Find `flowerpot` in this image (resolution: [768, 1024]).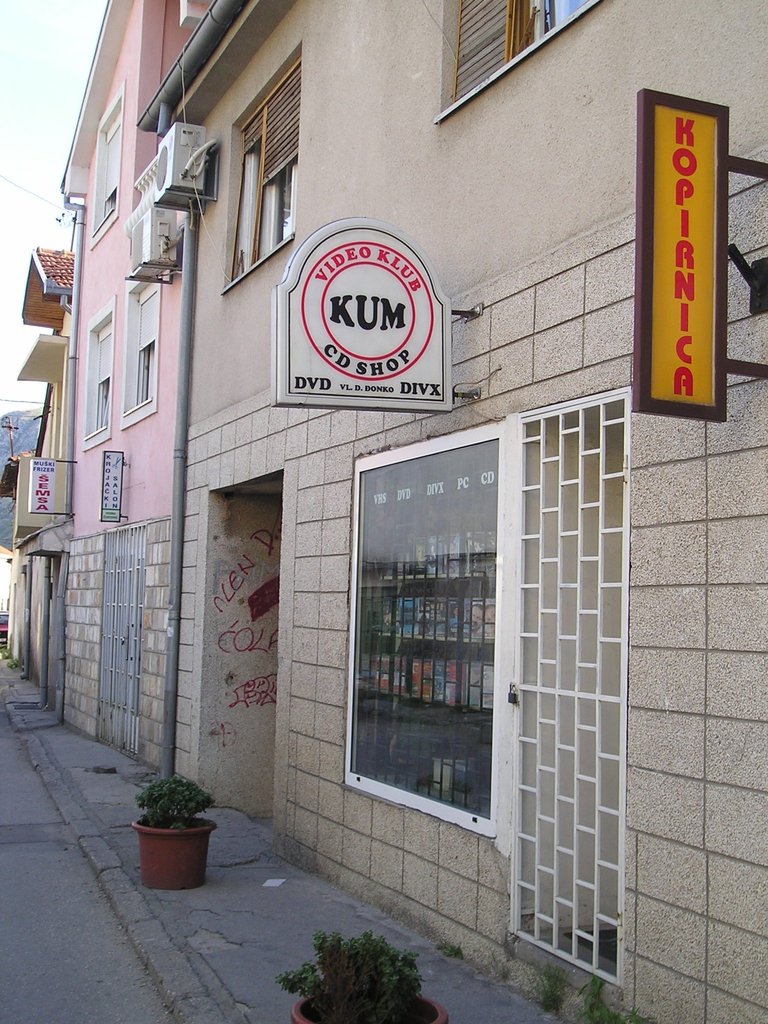
[289, 986, 450, 1023].
